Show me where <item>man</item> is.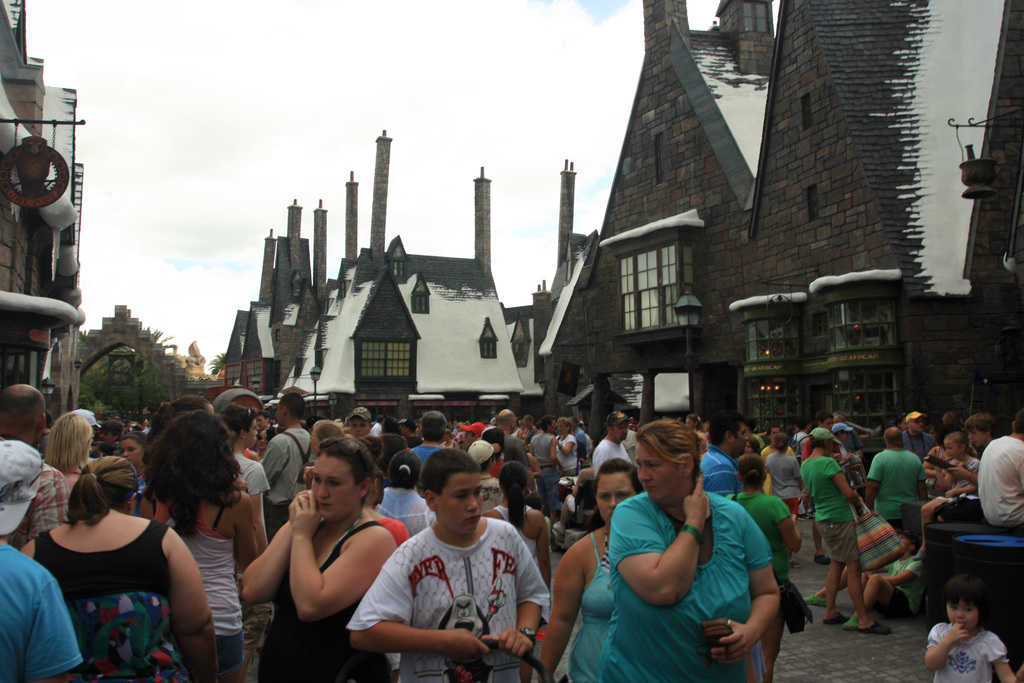
<item>man</item> is at 413 412 445 473.
